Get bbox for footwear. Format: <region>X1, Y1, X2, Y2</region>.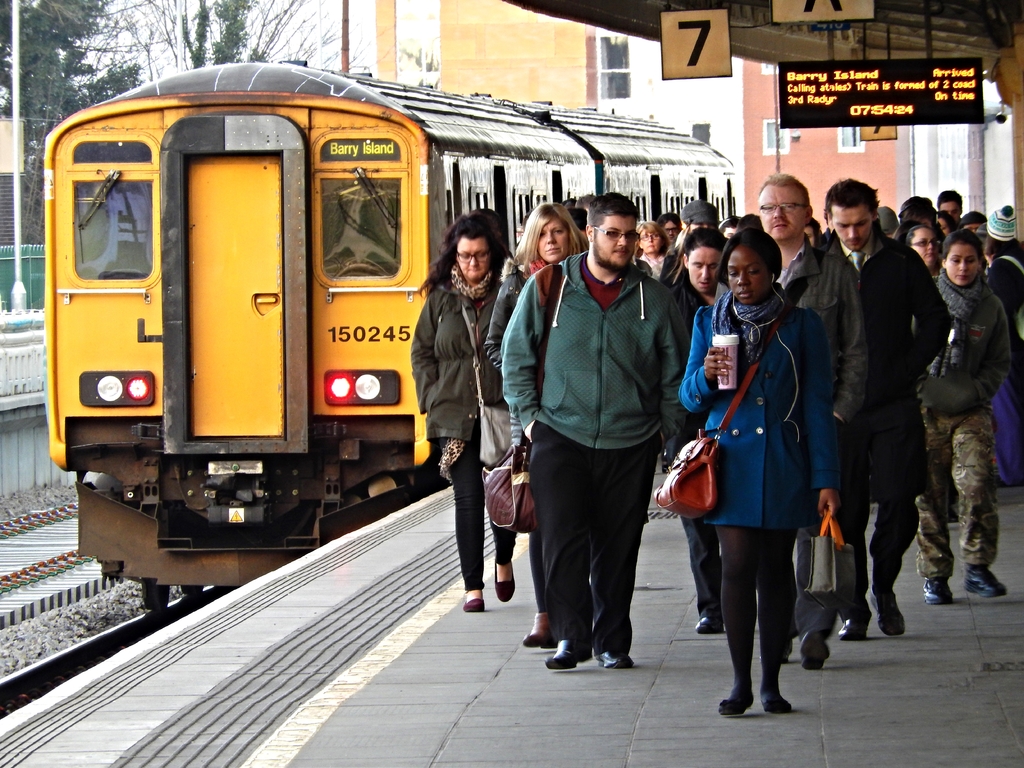
<region>876, 596, 909, 639</region>.
